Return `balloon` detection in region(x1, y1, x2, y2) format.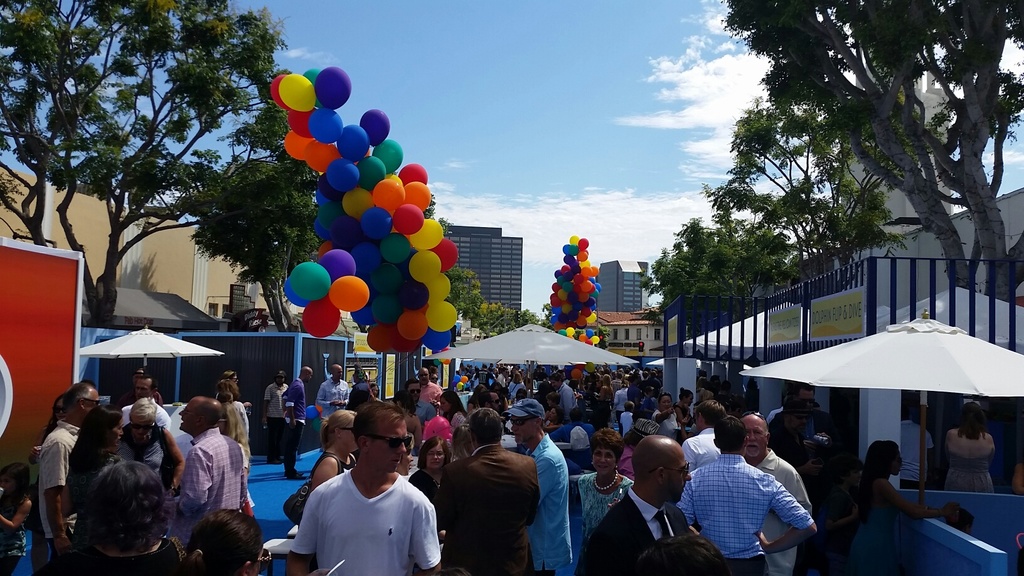
region(340, 189, 374, 218).
